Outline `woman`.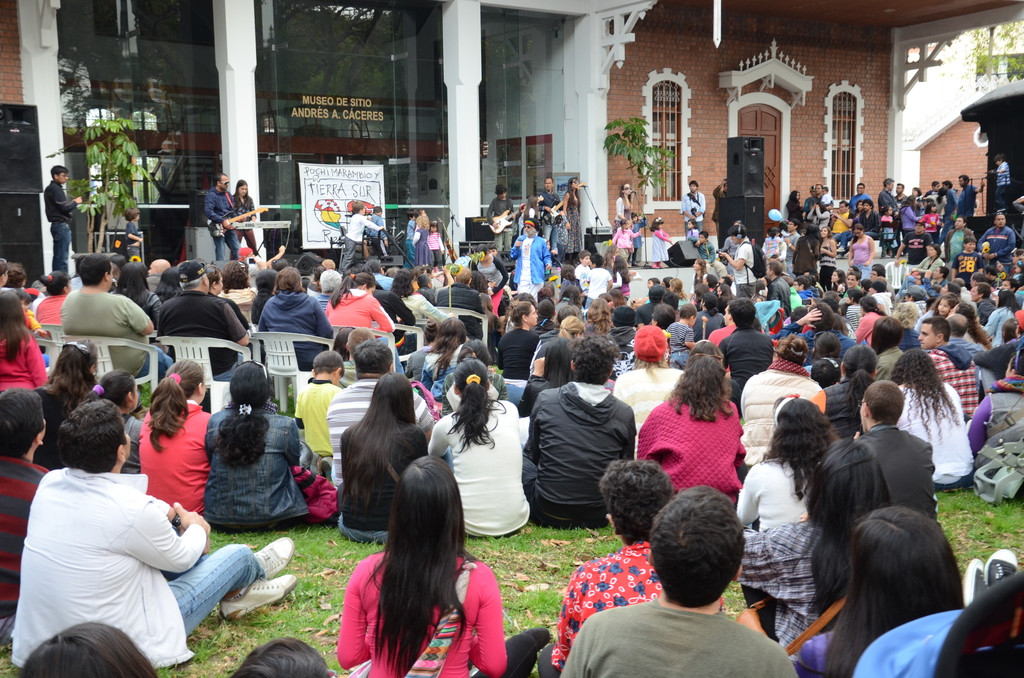
Outline: bbox=(4, 263, 31, 305).
